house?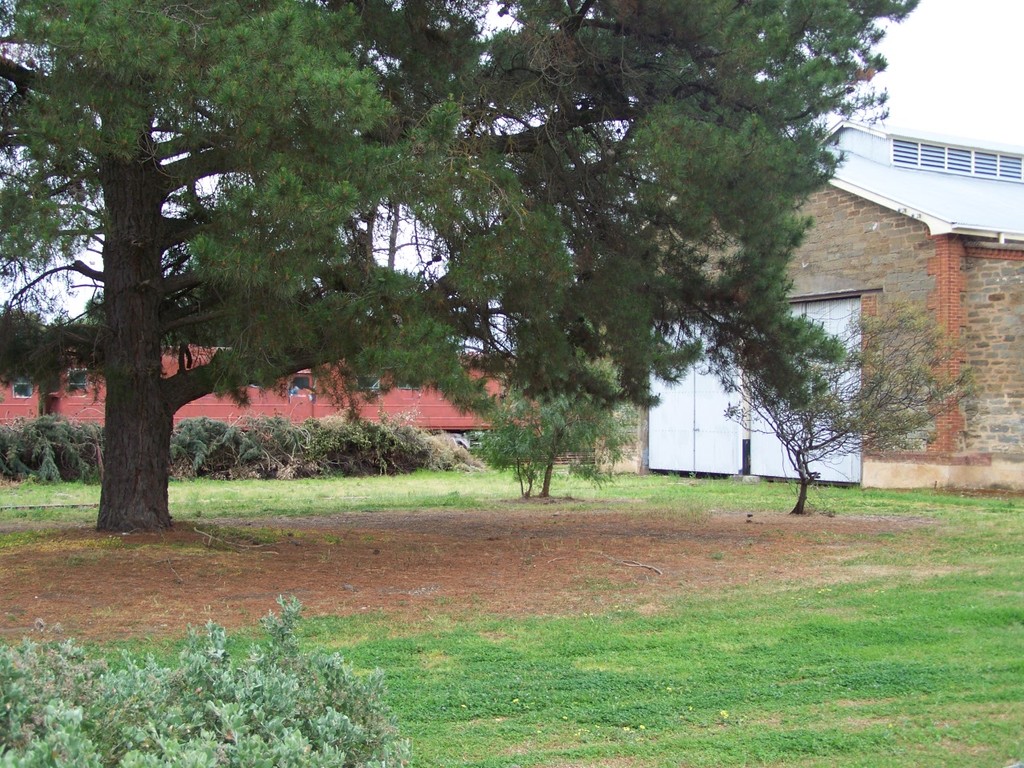
l=0, t=328, r=567, b=468
